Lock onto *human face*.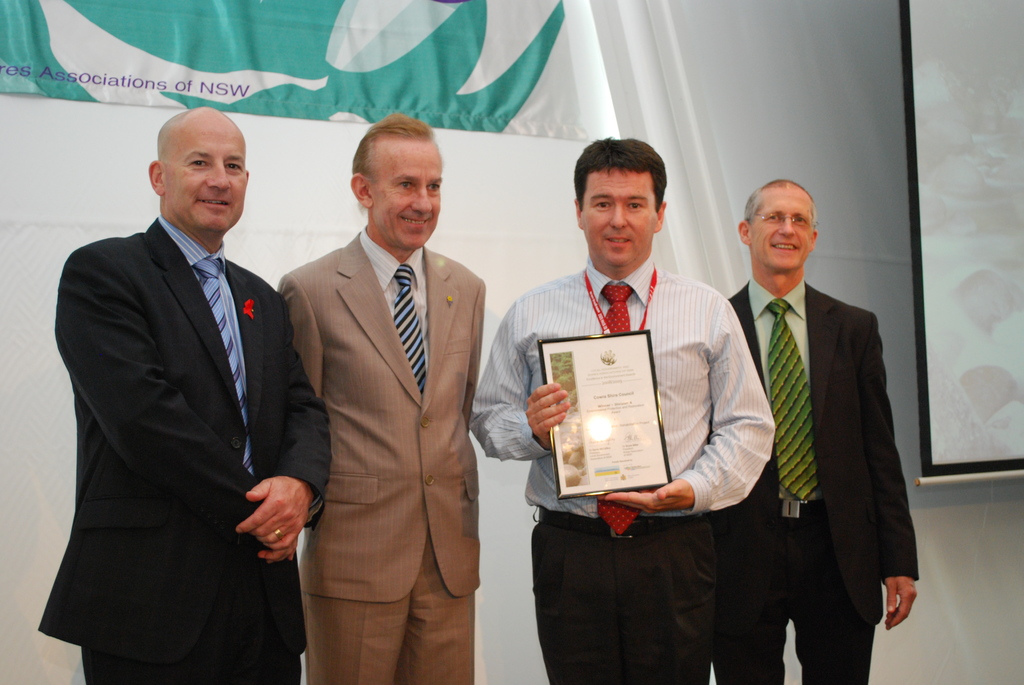
Locked: box=[373, 127, 449, 253].
